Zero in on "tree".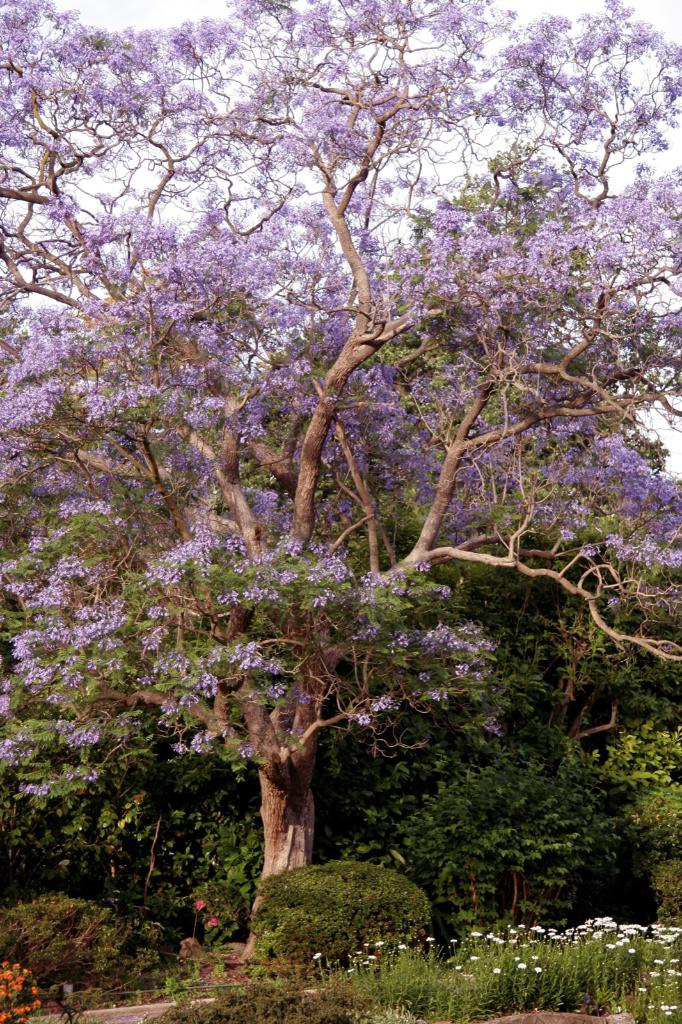
Zeroed in: x1=3 y1=0 x2=681 y2=964.
